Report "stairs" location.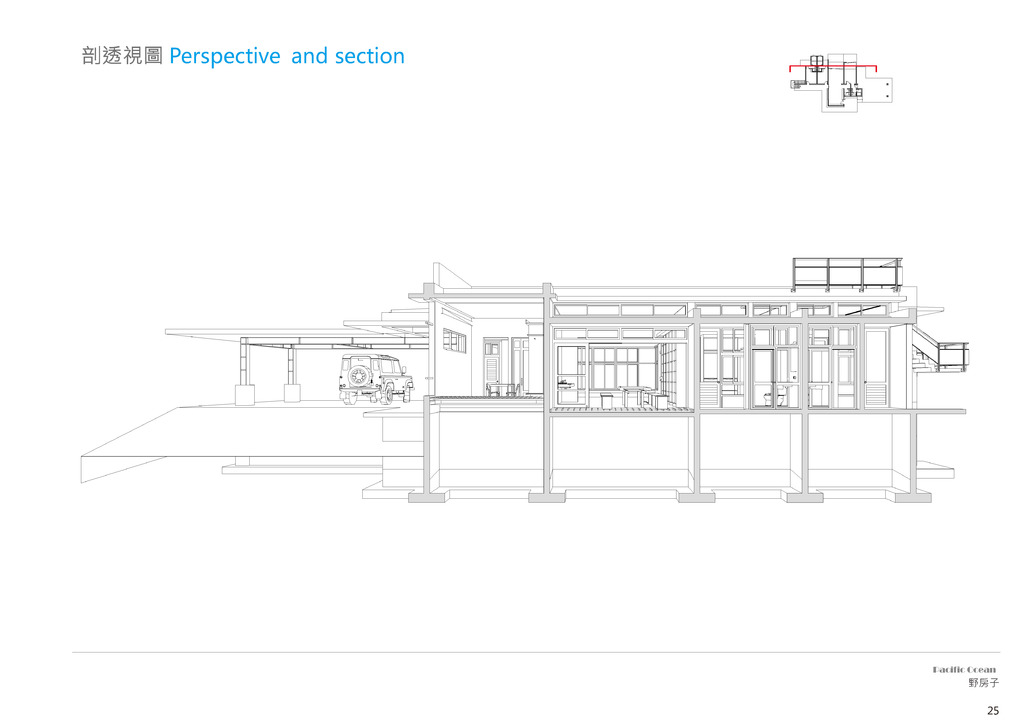
Report: bbox(911, 353, 931, 372).
